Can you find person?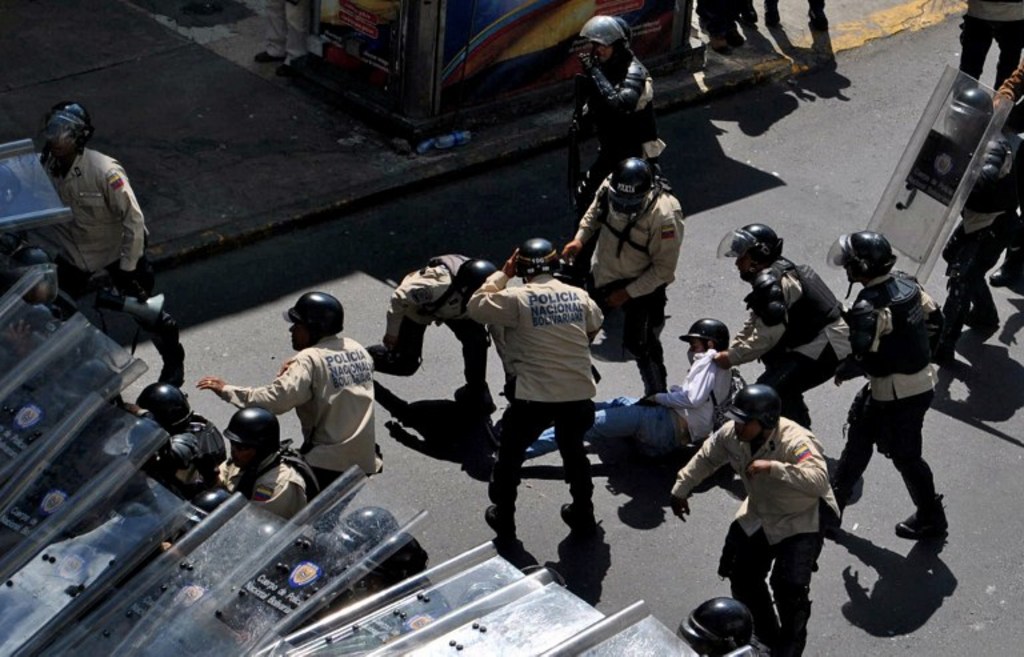
Yes, bounding box: [x1=212, y1=410, x2=328, y2=528].
